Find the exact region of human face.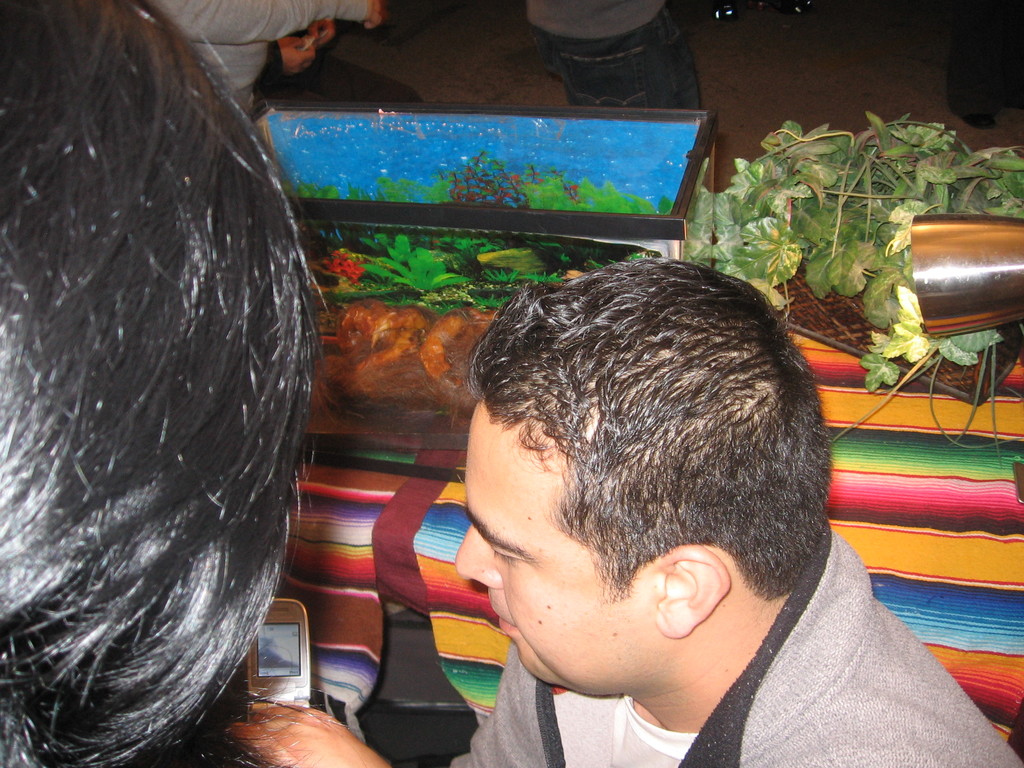
Exact region: select_region(454, 401, 653, 689).
